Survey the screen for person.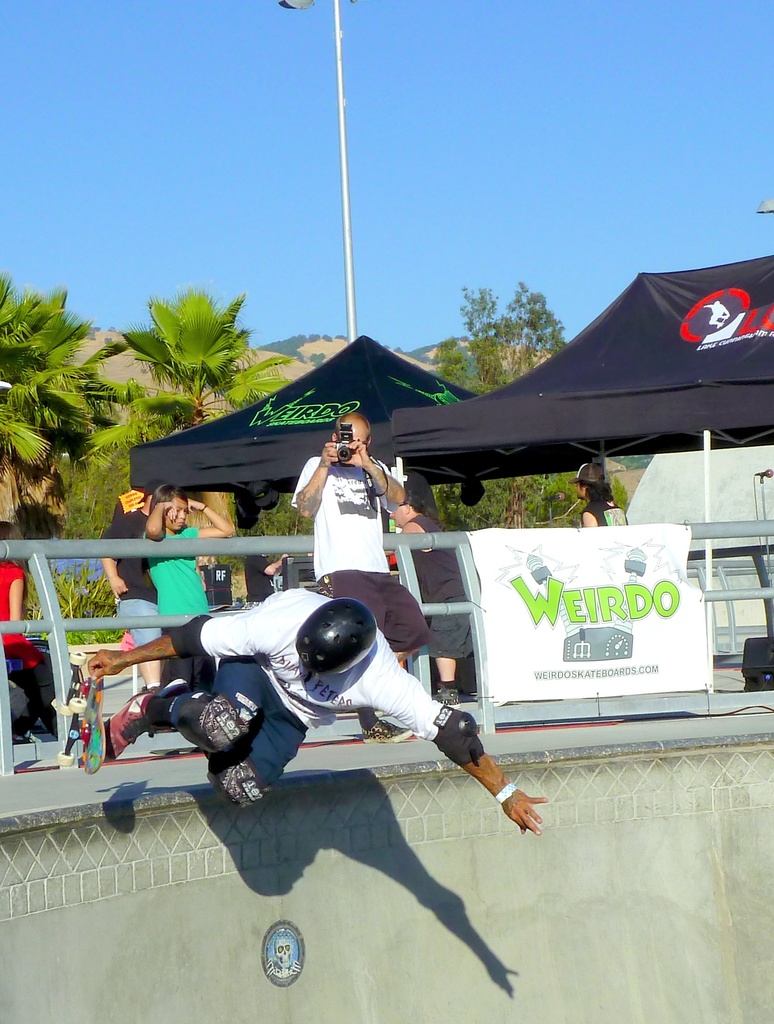
Survey found: [389, 486, 474, 708].
